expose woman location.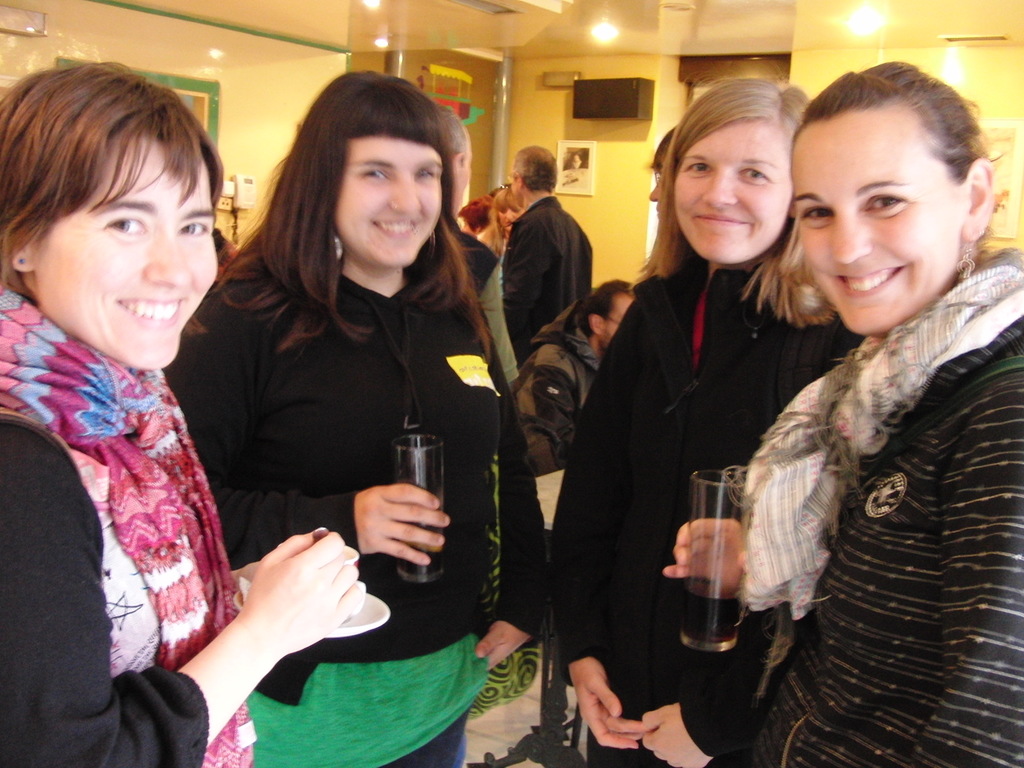
Exposed at BBox(476, 181, 524, 255).
